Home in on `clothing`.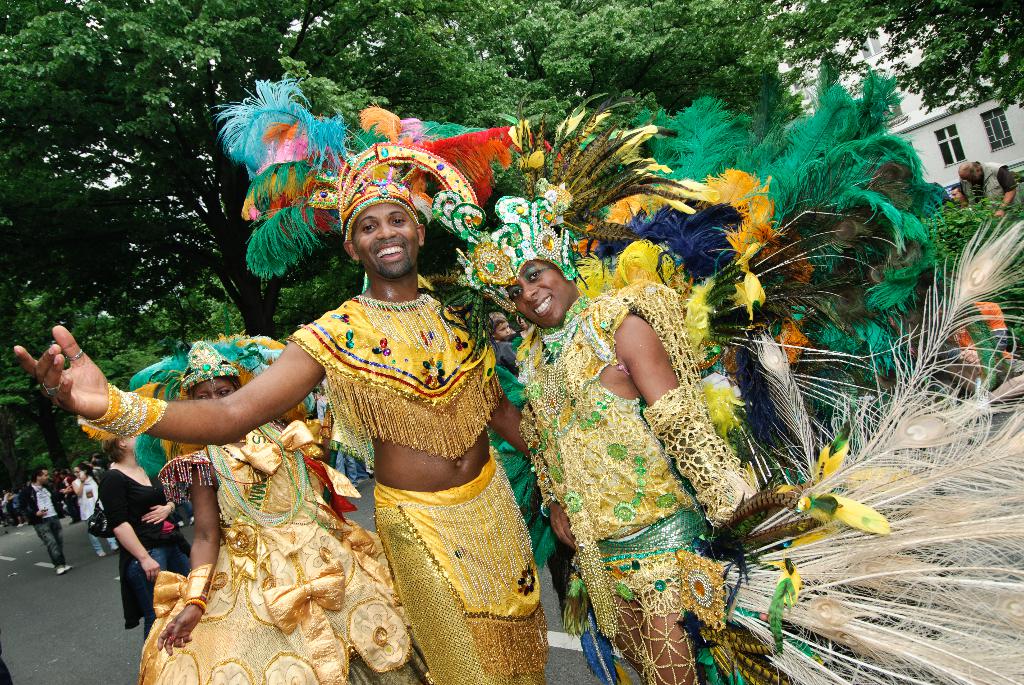
Homed in at [23,480,64,574].
